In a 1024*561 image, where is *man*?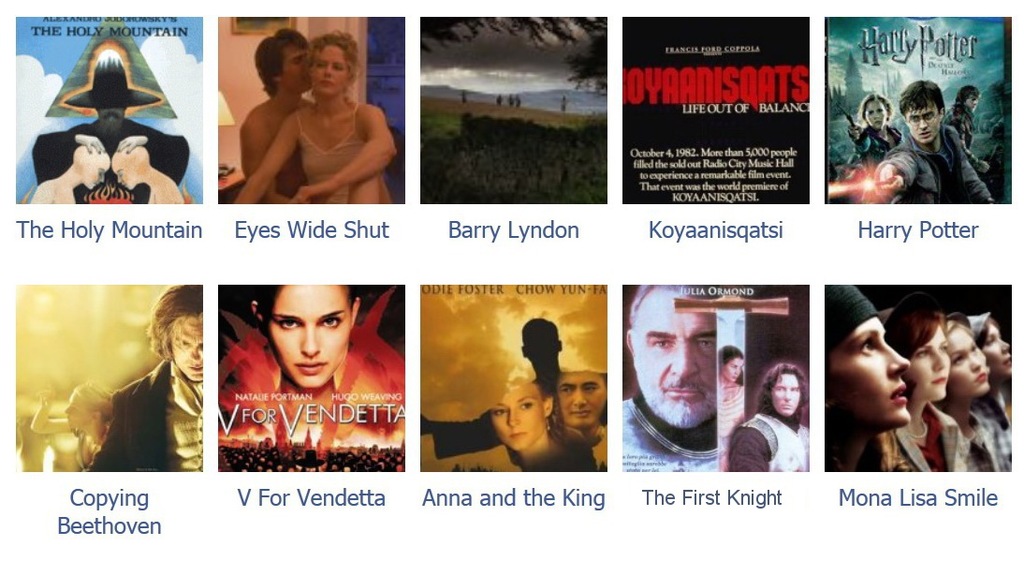
{"left": 727, "top": 363, "right": 812, "bottom": 473}.
